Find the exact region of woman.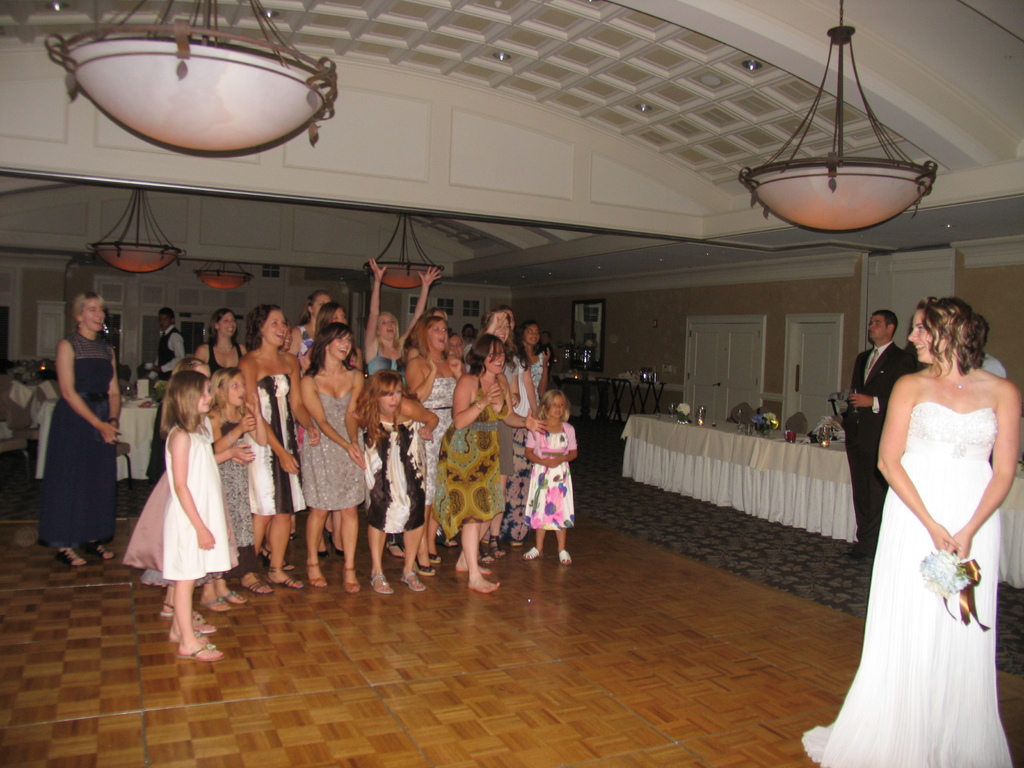
Exact region: (801, 300, 1018, 767).
